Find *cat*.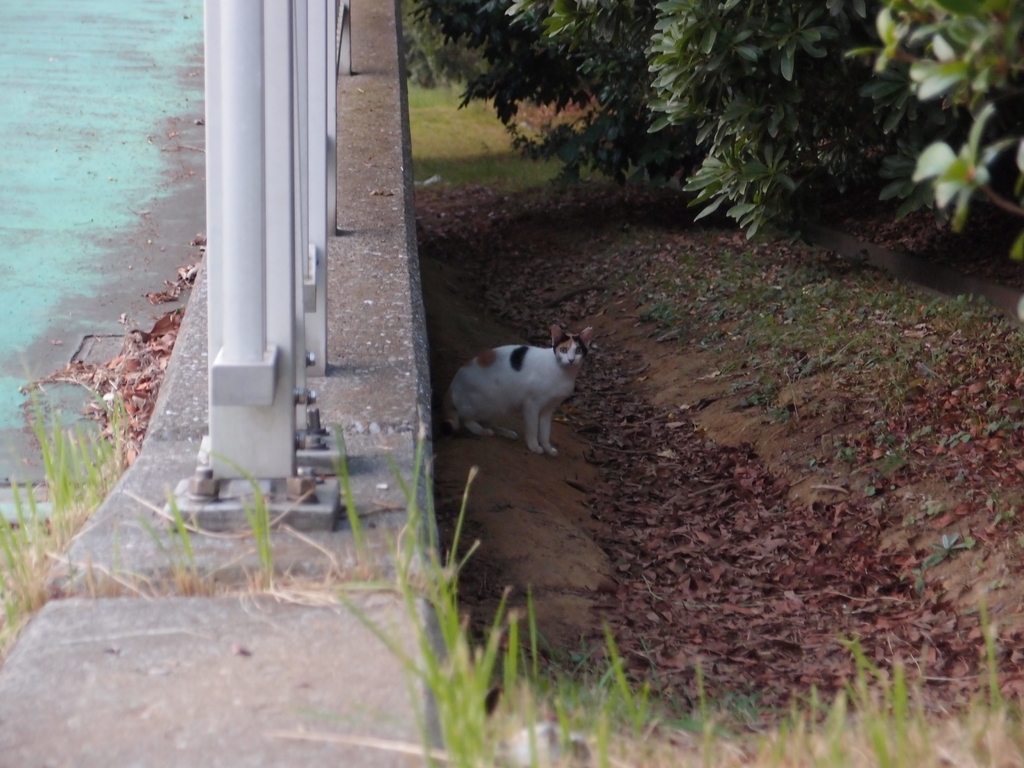
436 319 602 460.
